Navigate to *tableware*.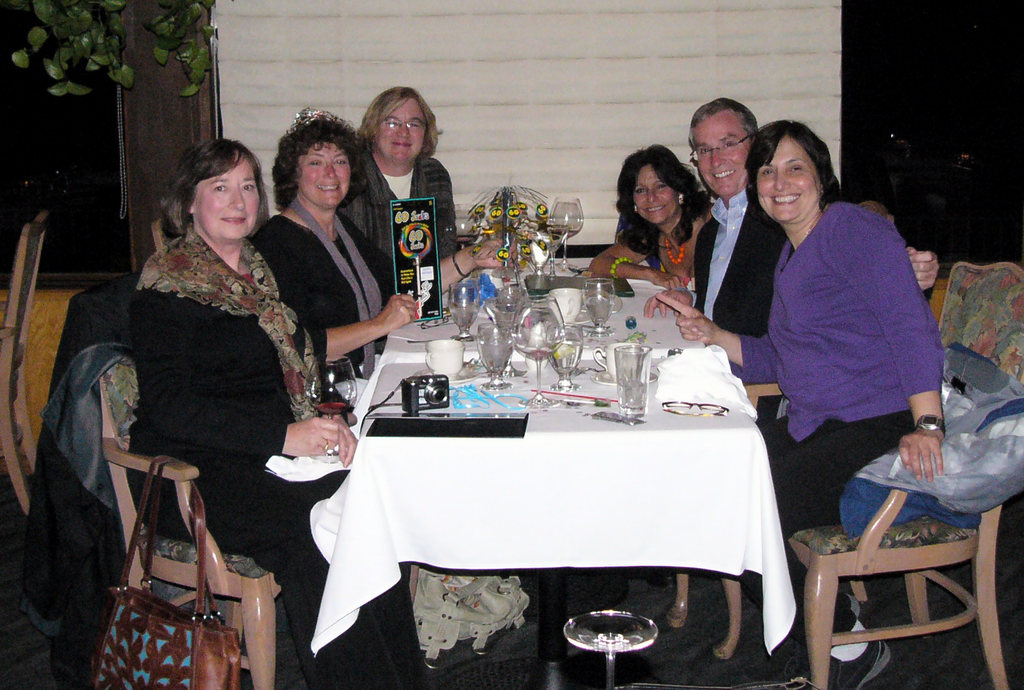
Navigation target: [left=304, top=347, right=356, bottom=465].
